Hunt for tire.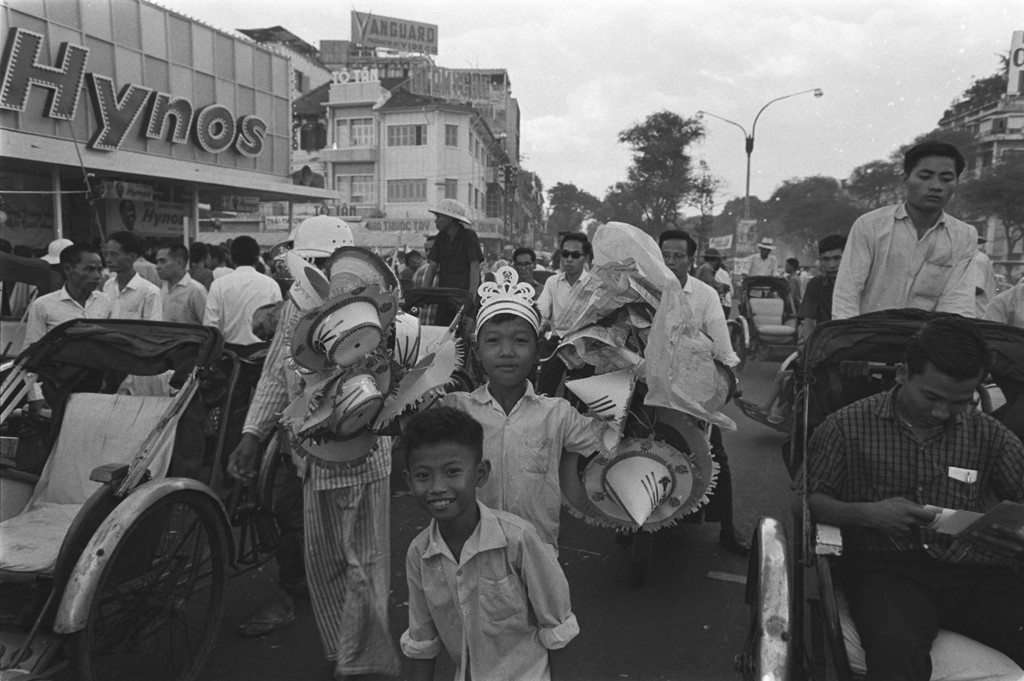
Hunted down at detection(70, 467, 223, 664).
